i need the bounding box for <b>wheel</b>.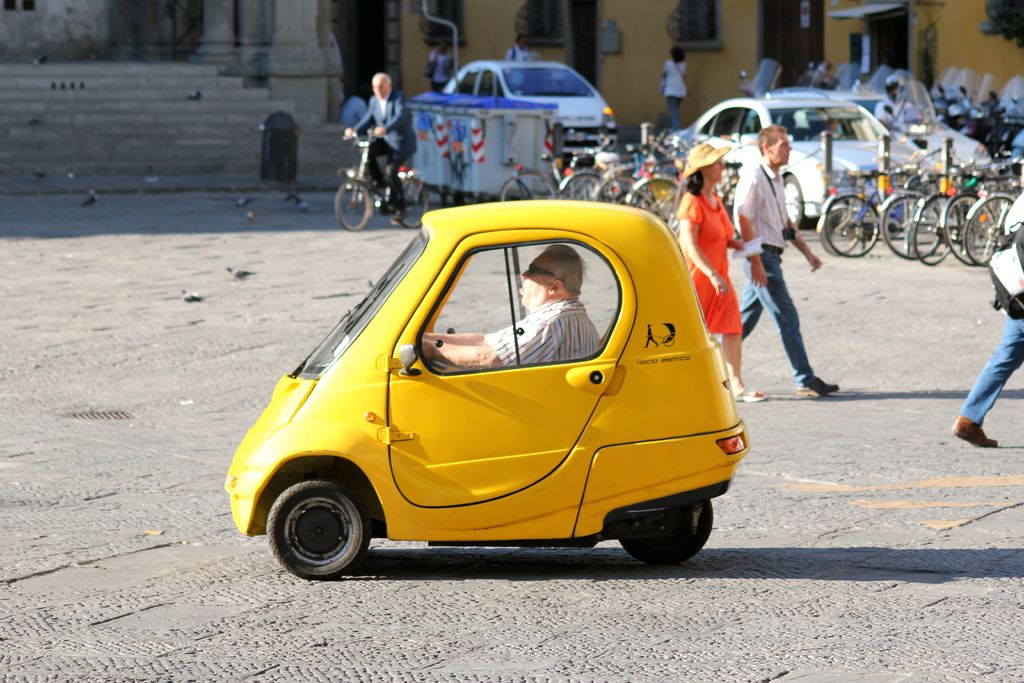
Here it is: bbox=[615, 498, 716, 575].
